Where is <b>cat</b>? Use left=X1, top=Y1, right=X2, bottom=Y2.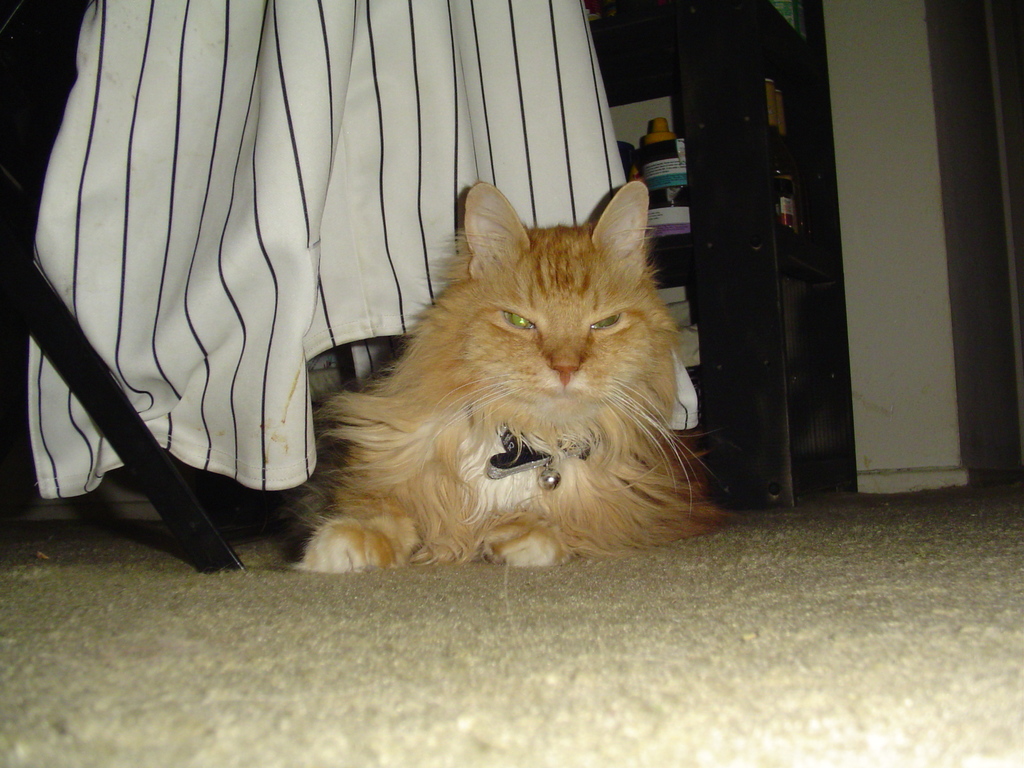
left=278, top=172, right=748, bottom=575.
